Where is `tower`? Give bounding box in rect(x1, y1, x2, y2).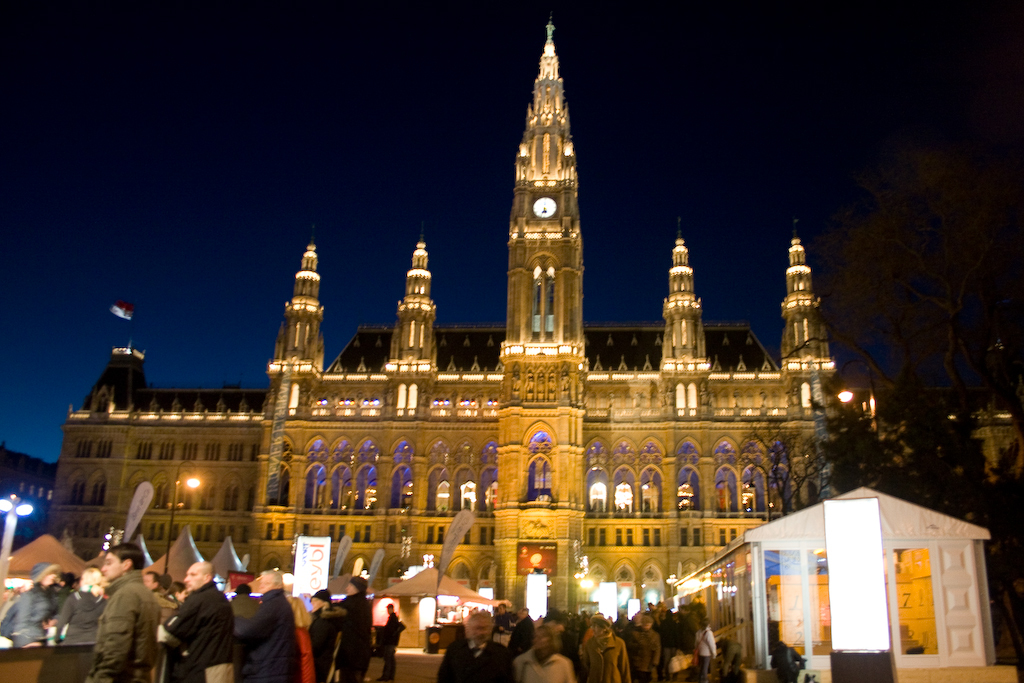
rect(41, 15, 838, 617).
